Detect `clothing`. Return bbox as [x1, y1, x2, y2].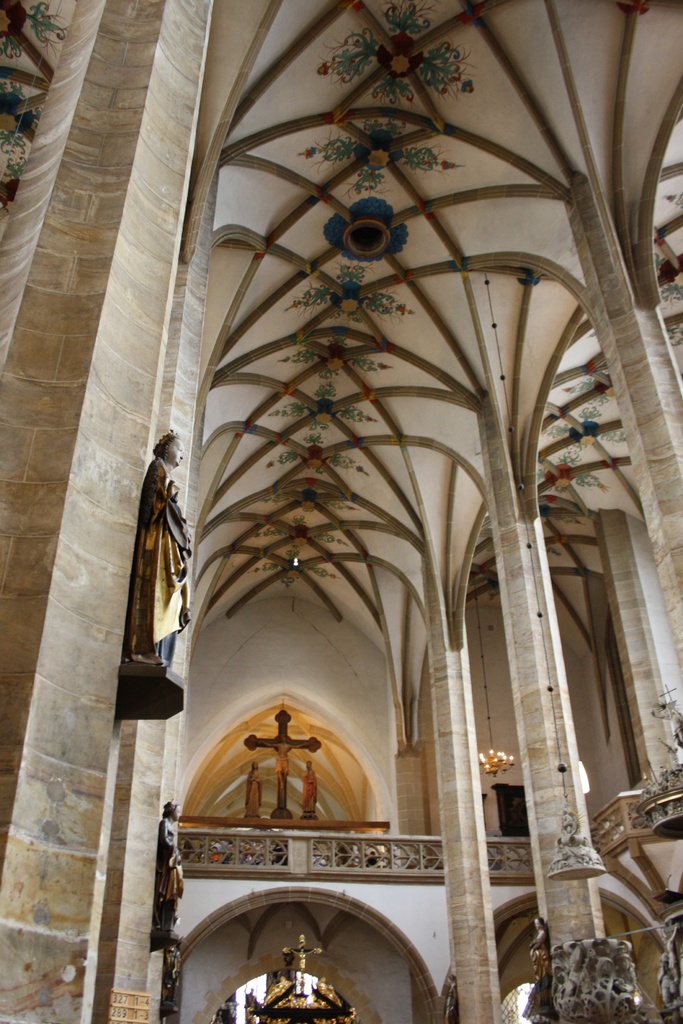
[119, 456, 193, 671].
